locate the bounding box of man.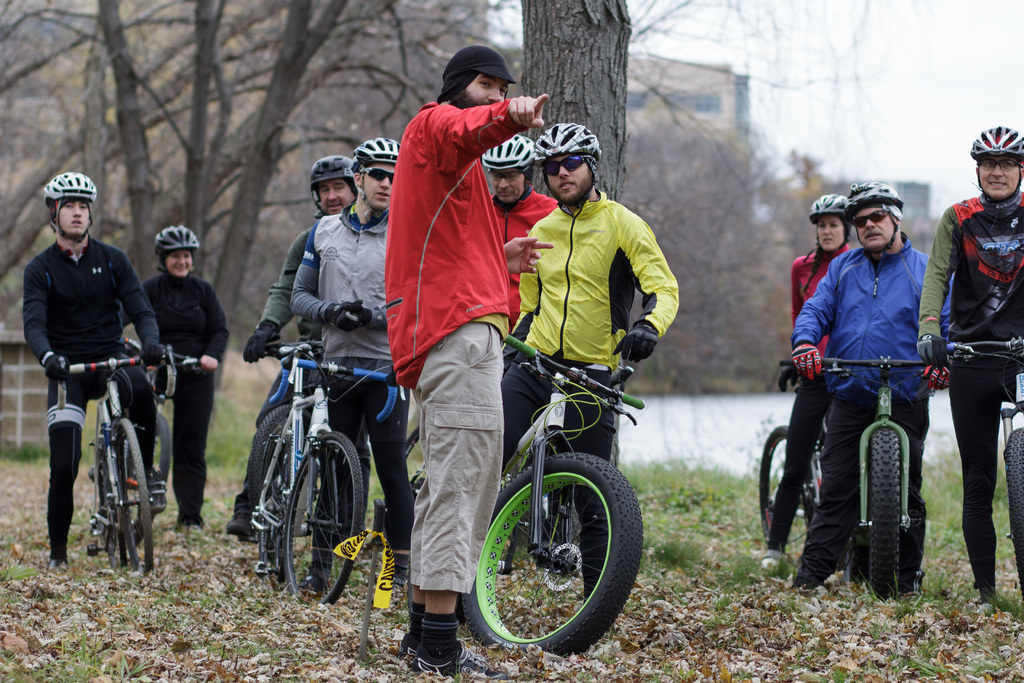
Bounding box: 20/176/163/570.
